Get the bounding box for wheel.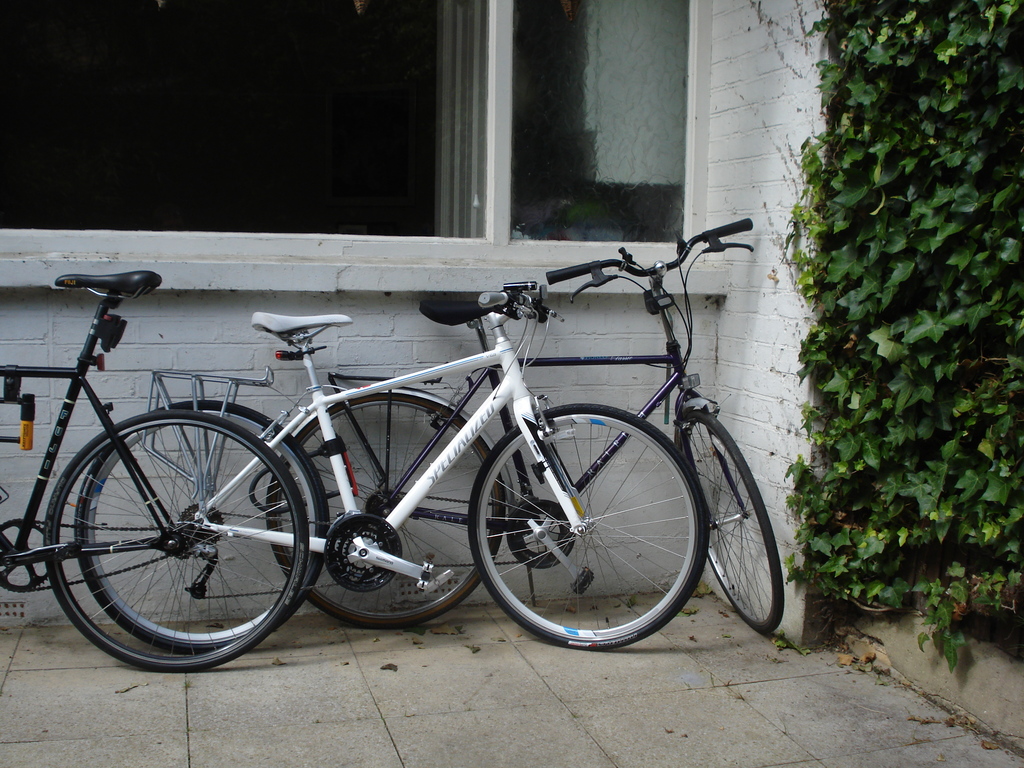
box=[264, 390, 505, 632].
